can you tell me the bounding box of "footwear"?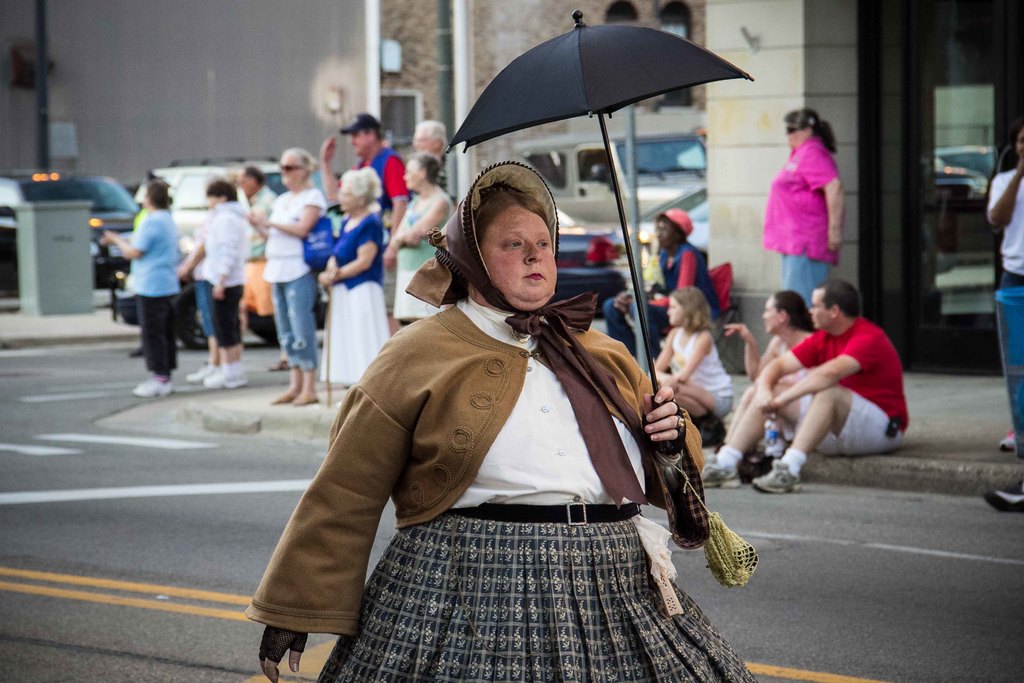
{"left": 200, "top": 357, "right": 248, "bottom": 388}.
